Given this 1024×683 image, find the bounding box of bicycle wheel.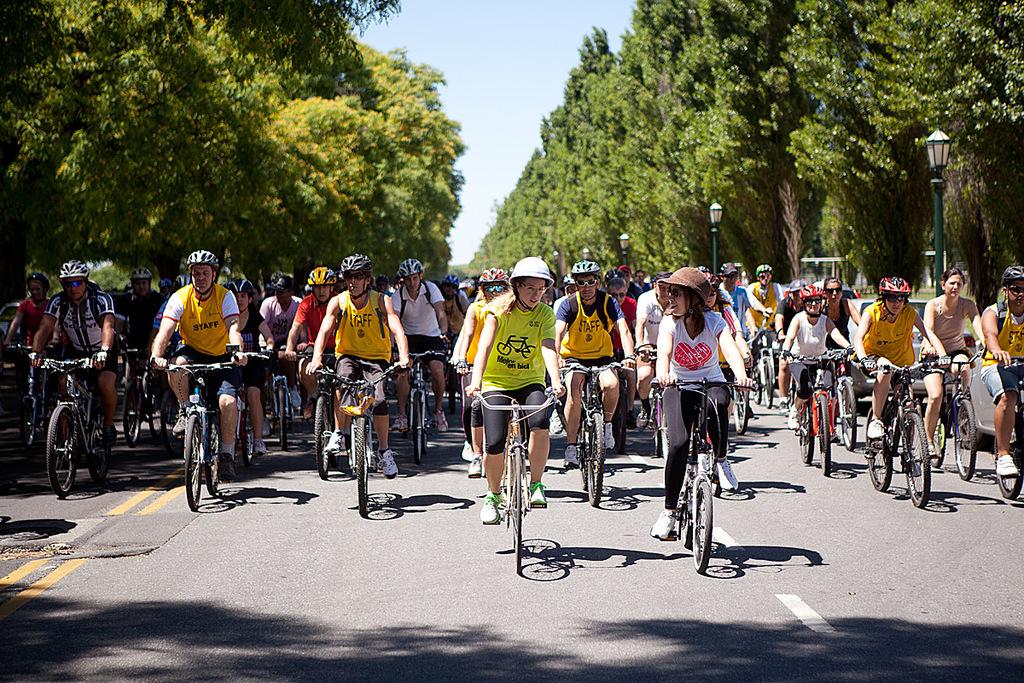
Rect(17, 394, 44, 464).
